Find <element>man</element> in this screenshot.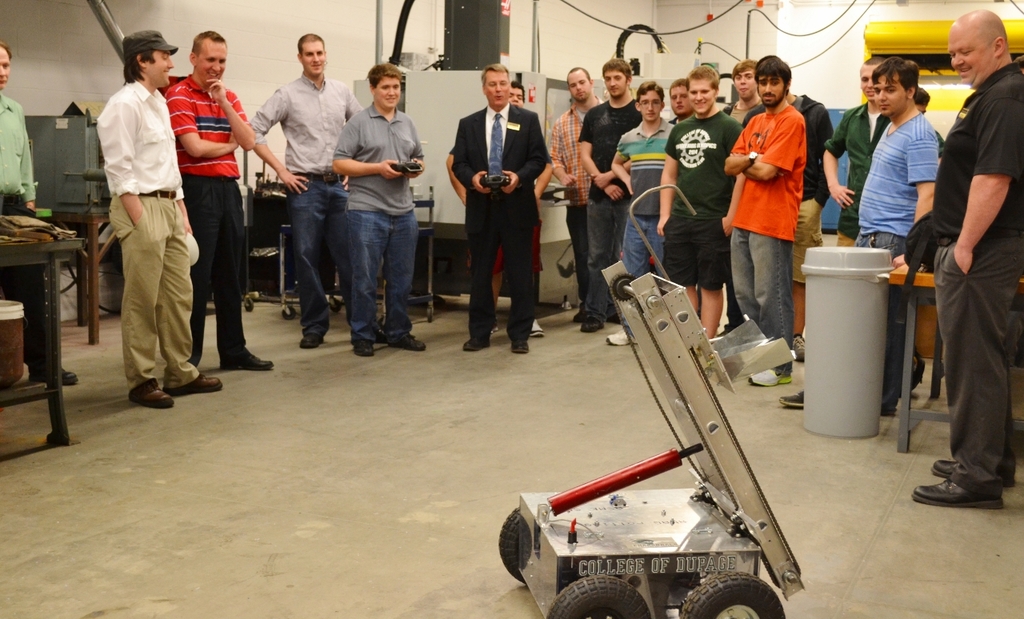
The bounding box for <element>man</element> is (x1=455, y1=60, x2=546, y2=350).
